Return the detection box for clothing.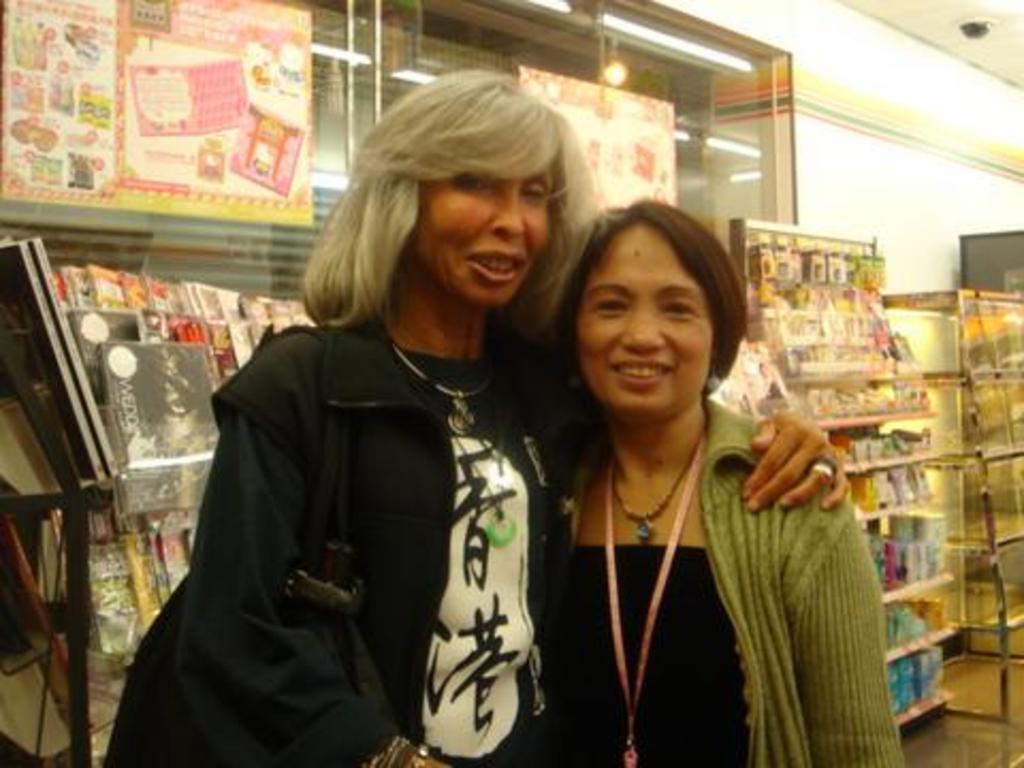
(left=109, top=309, right=589, bottom=766).
